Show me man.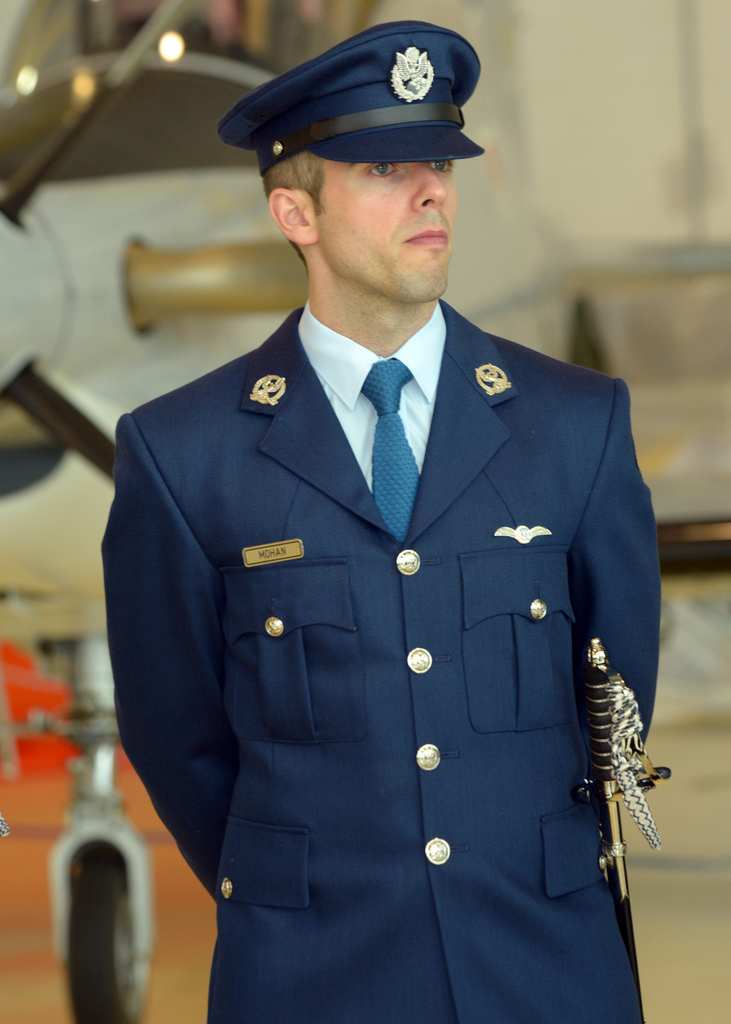
man is here: [left=106, top=3, right=670, bottom=1023].
